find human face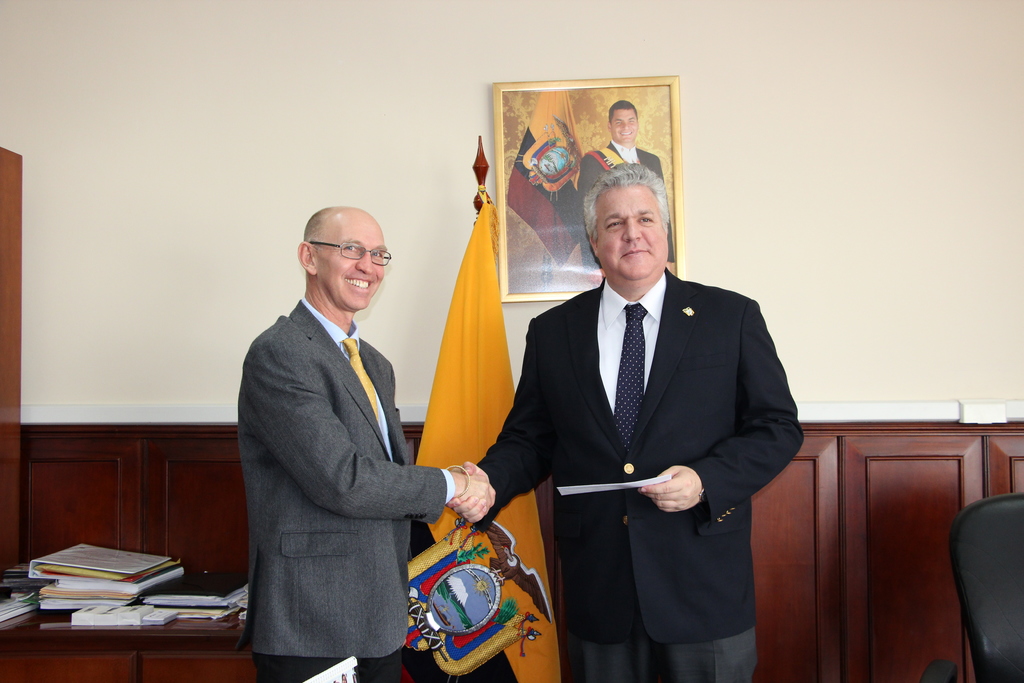
(595,190,668,284)
